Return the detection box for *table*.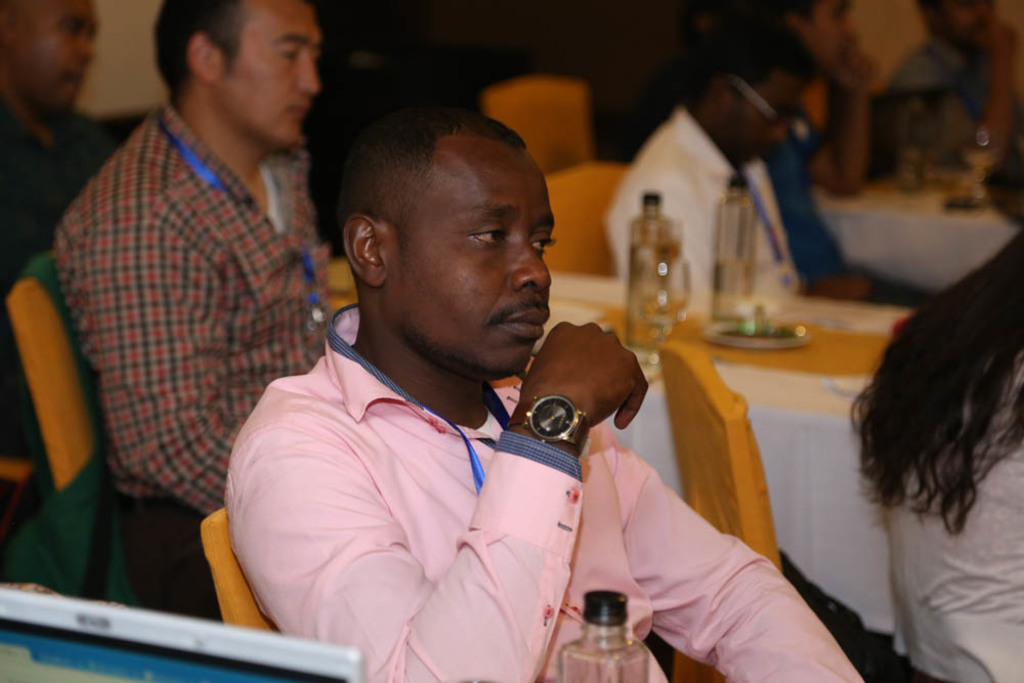
<region>326, 255, 910, 625</region>.
